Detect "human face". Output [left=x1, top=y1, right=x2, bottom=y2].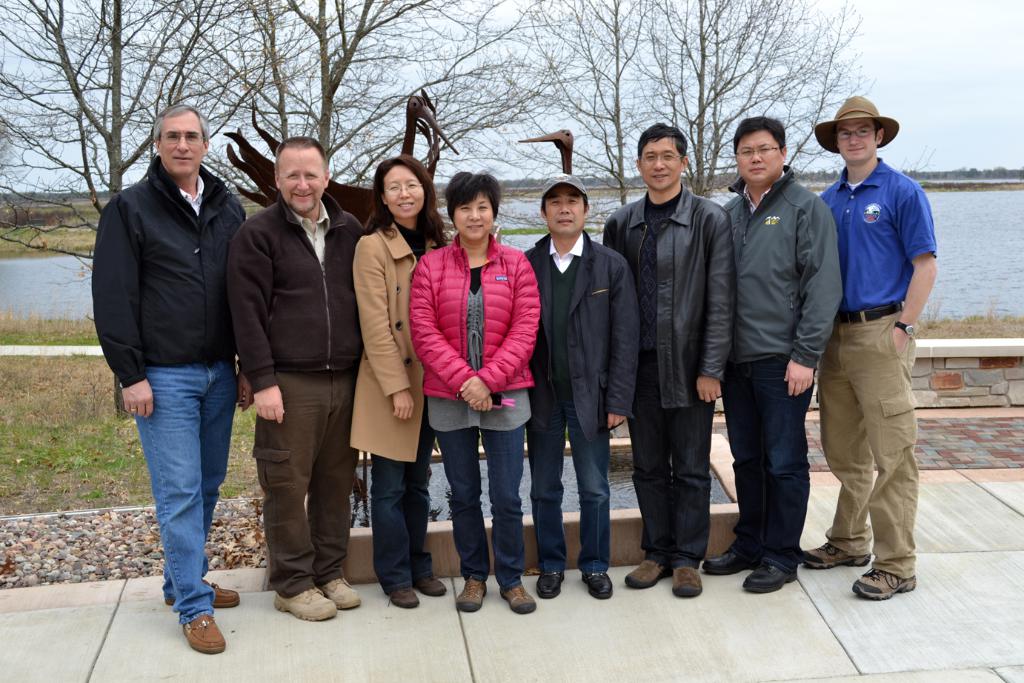
[left=276, top=149, right=325, bottom=213].
